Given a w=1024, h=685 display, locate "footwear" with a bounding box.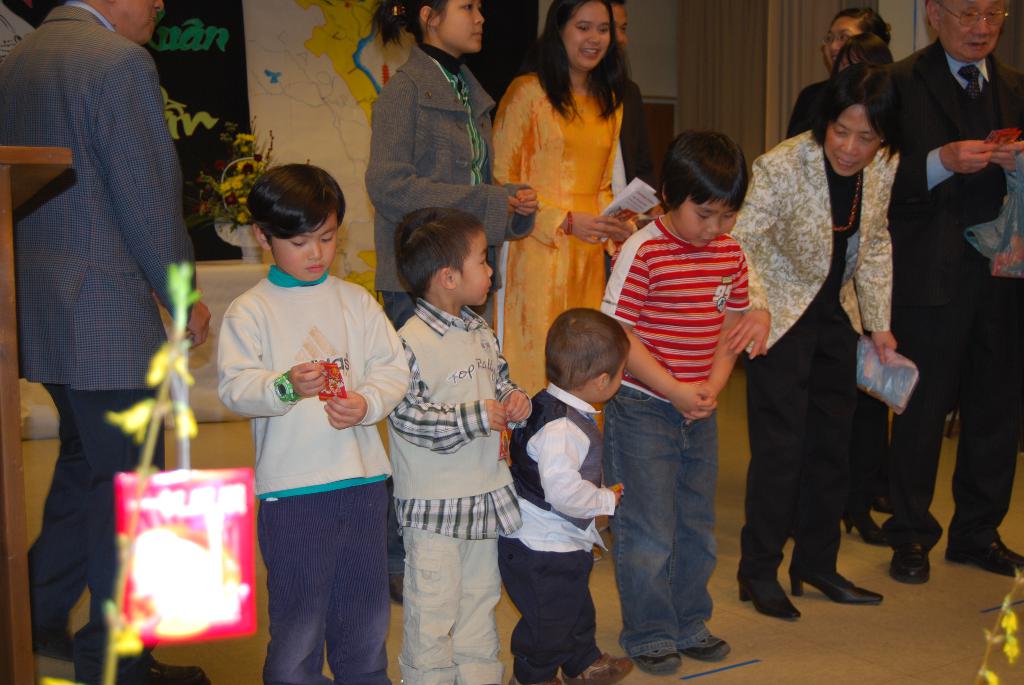
Located: left=632, top=654, right=684, bottom=676.
